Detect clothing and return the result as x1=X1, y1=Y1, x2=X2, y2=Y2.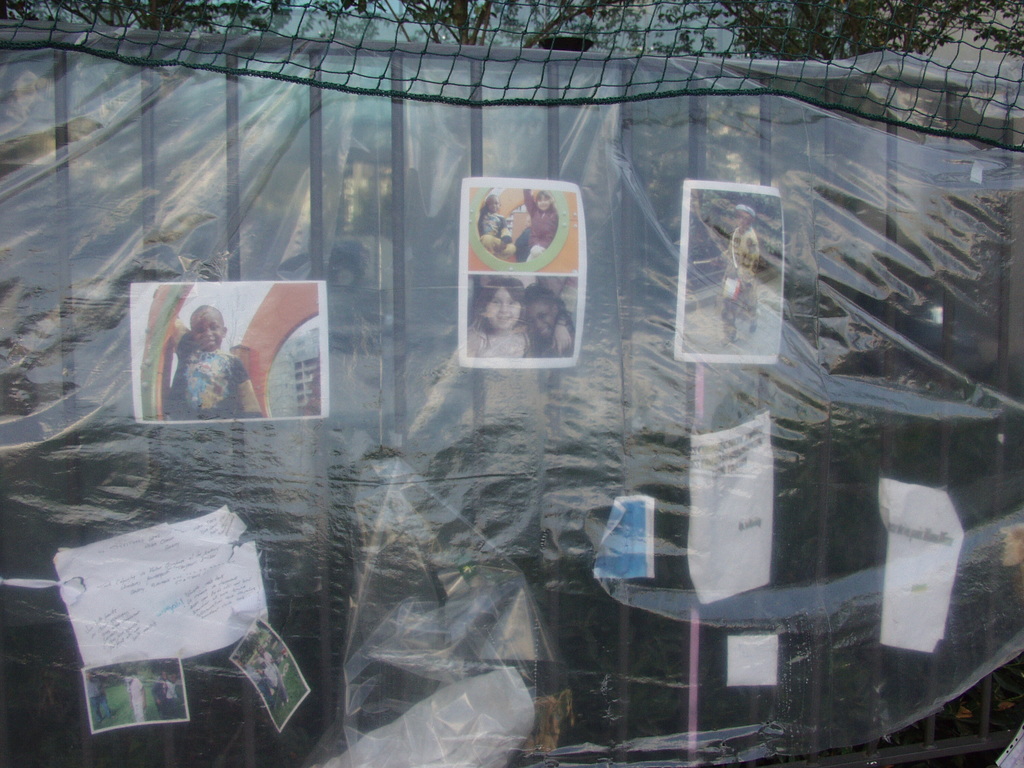
x1=262, y1=657, x2=282, y2=704.
